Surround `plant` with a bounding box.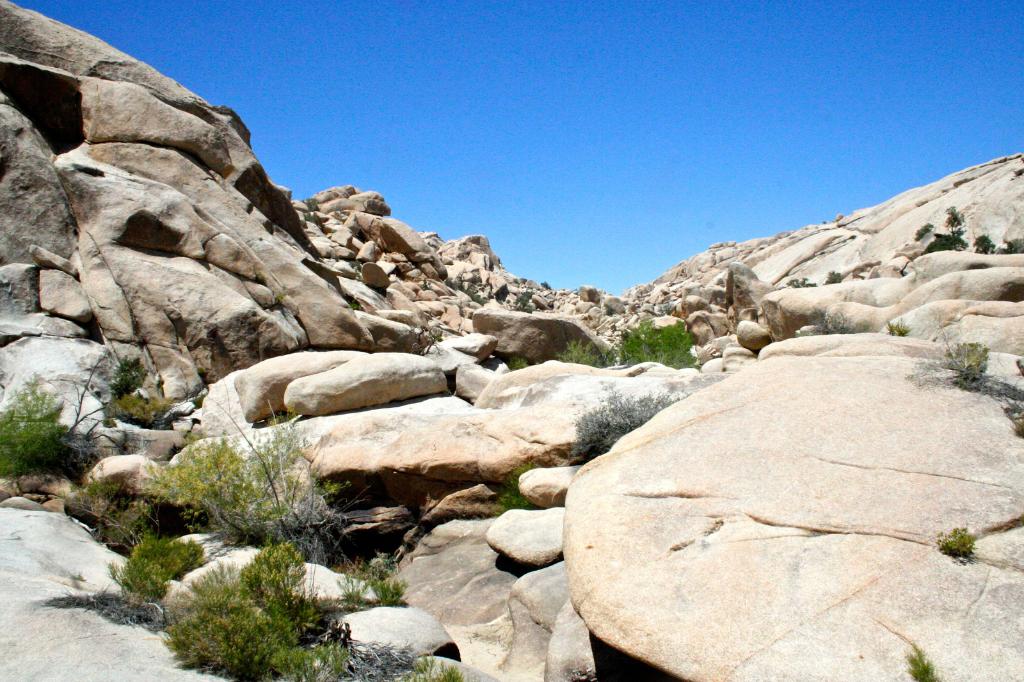
BBox(106, 345, 141, 408).
